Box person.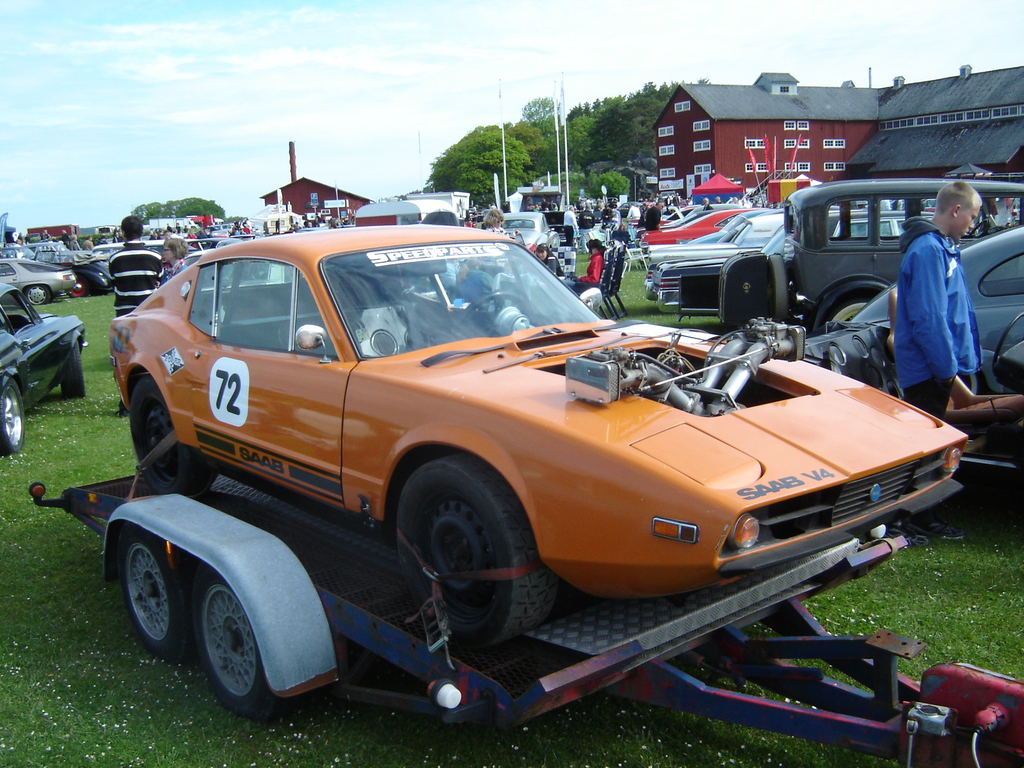
BBox(484, 207, 511, 236).
